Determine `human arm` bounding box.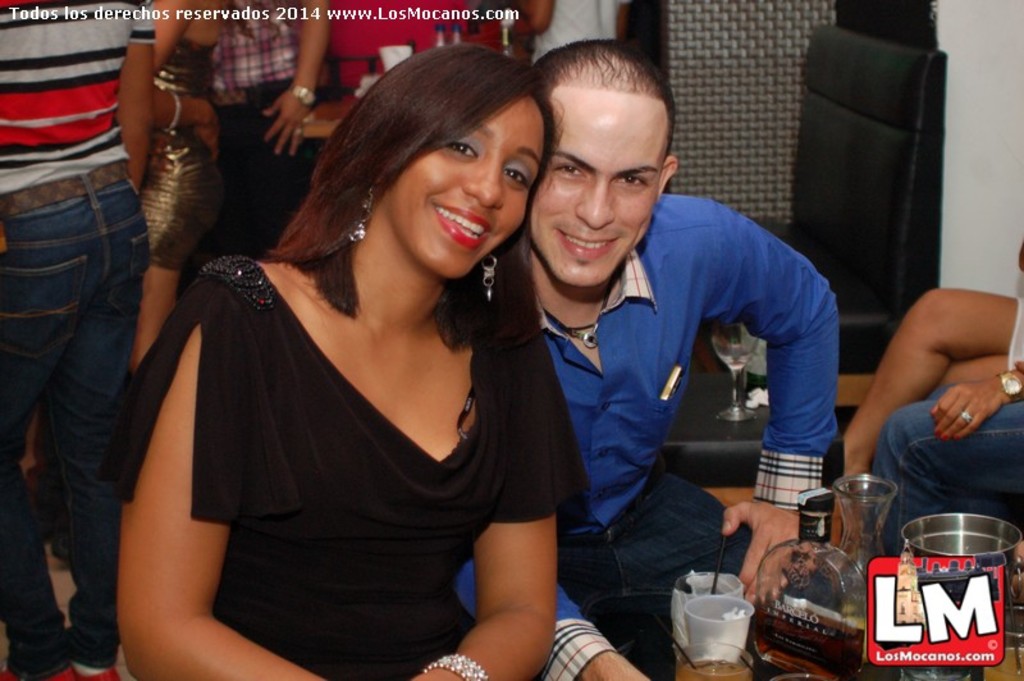
Determined: (150, 77, 233, 155).
